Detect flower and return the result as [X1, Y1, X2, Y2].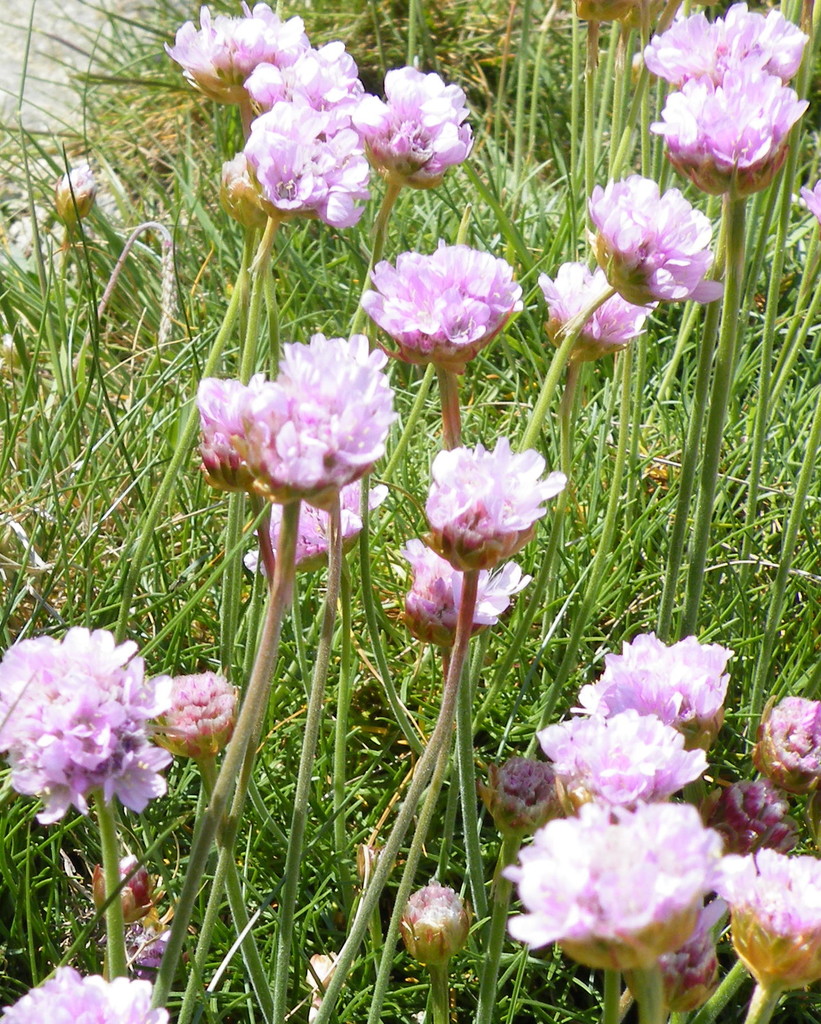
[541, 254, 658, 368].
